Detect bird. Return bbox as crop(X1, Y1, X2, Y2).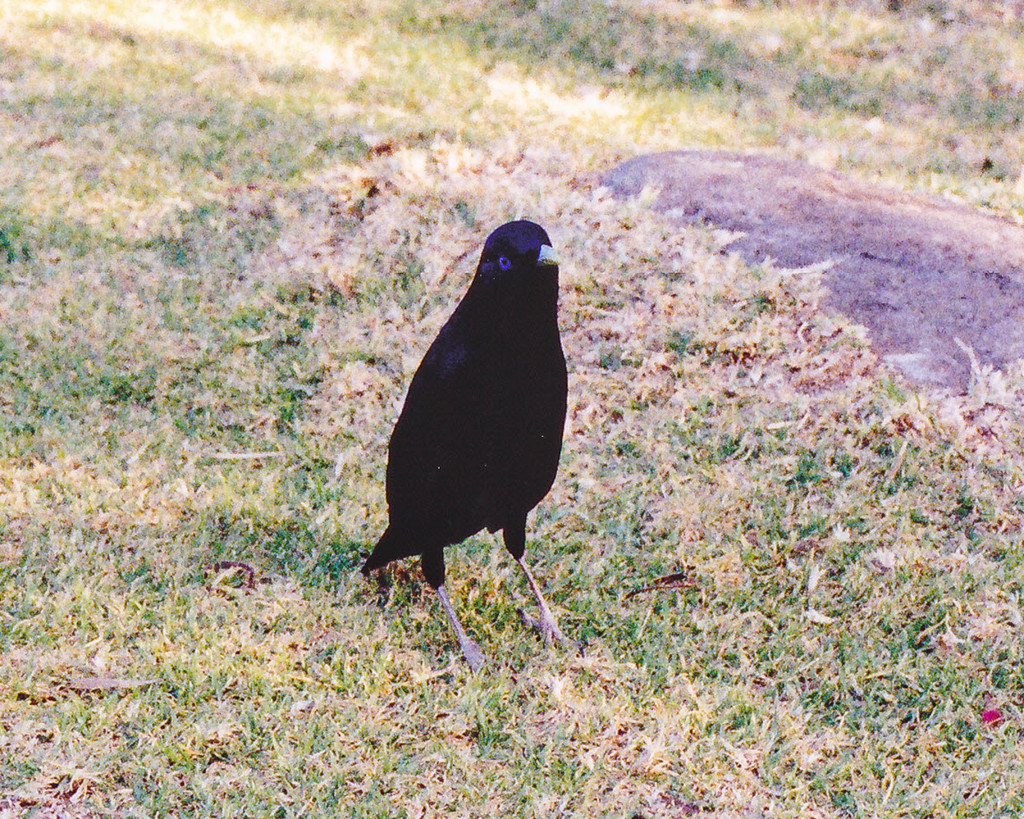
crop(357, 202, 577, 634).
